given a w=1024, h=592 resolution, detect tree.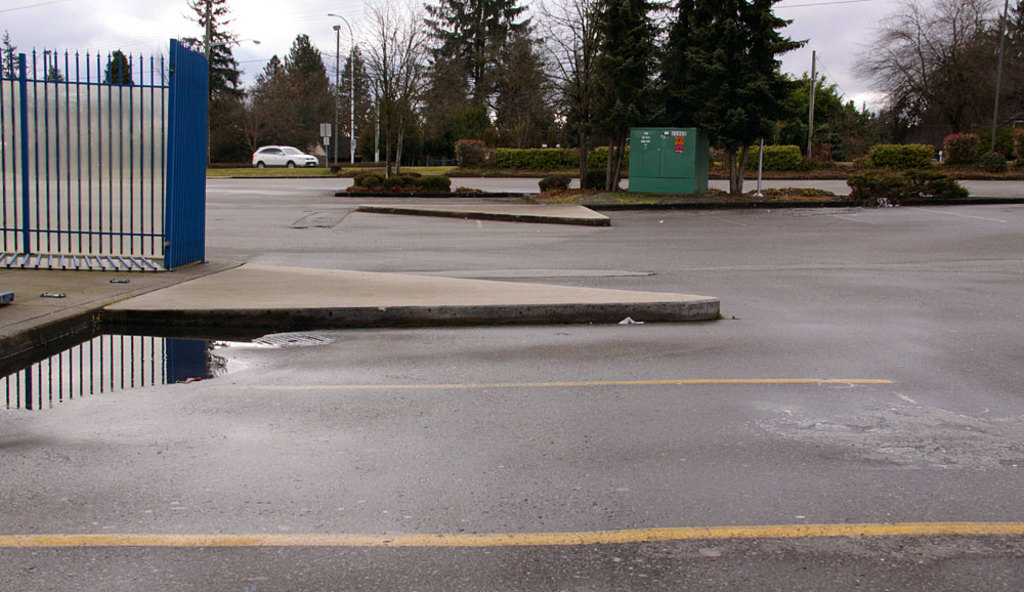
l=321, t=0, r=438, b=172.
